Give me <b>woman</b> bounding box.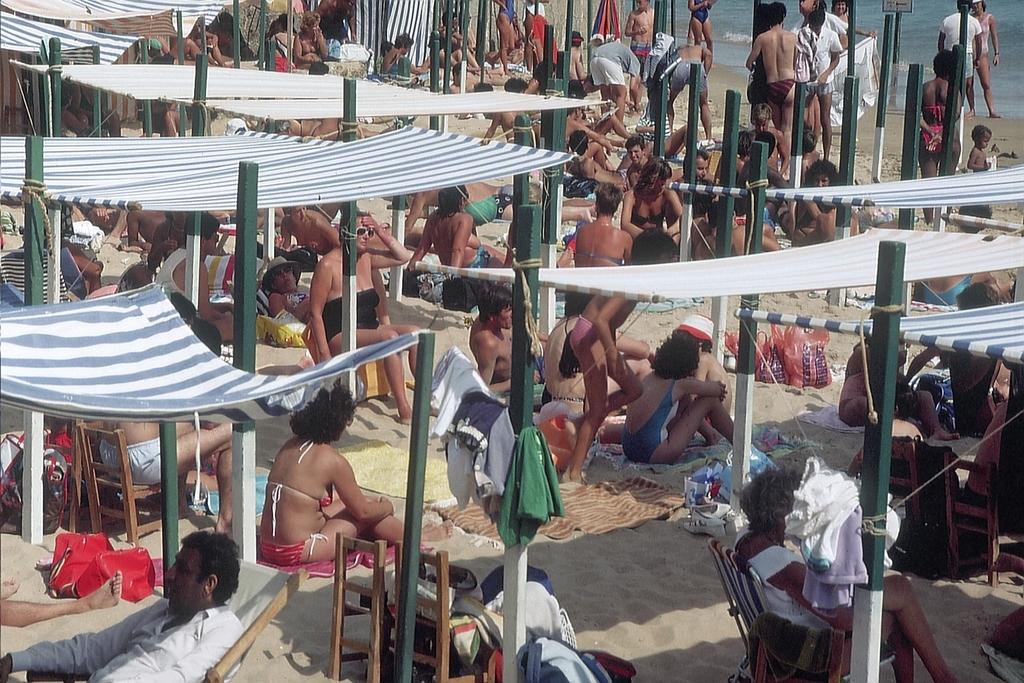
<region>559, 113, 609, 163</region>.
